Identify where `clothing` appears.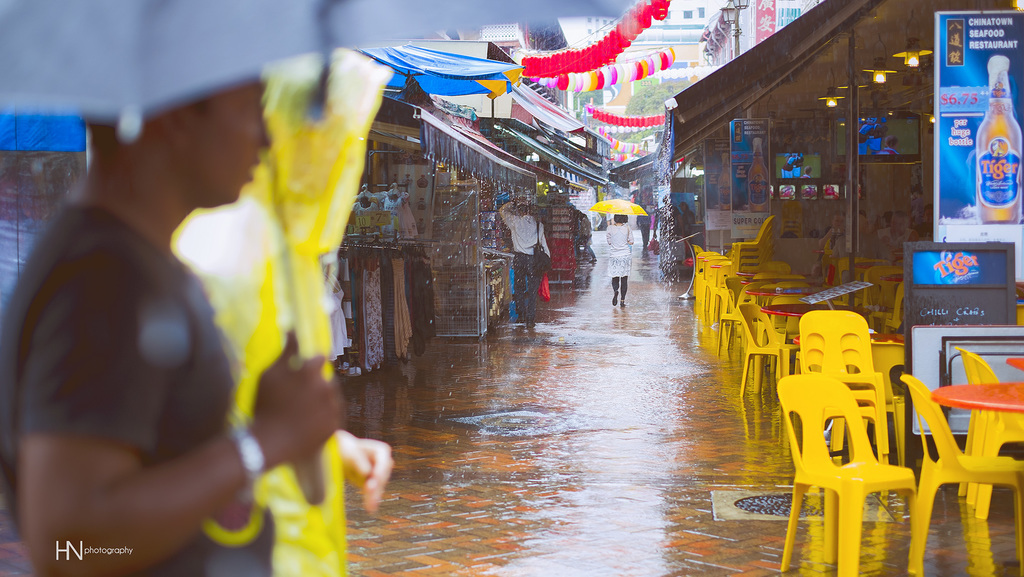
Appears at select_region(0, 205, 230, 576).
